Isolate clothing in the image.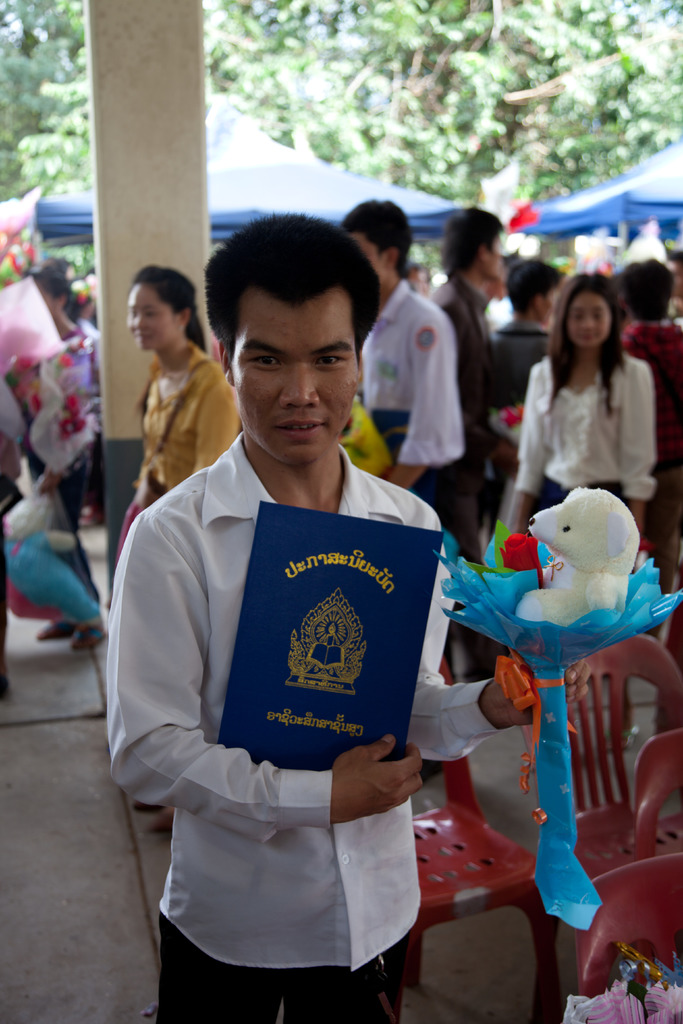
Isolated region: rect(119, 344, 242, 531).
